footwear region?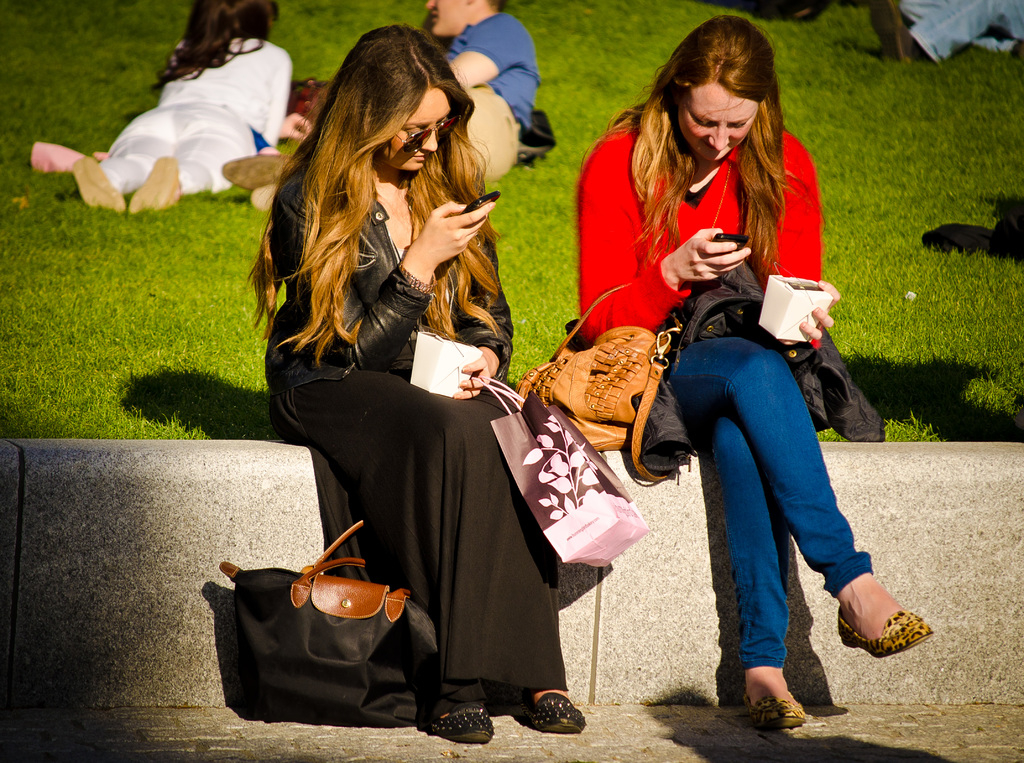
l=218, t=147, r=288, b=188
